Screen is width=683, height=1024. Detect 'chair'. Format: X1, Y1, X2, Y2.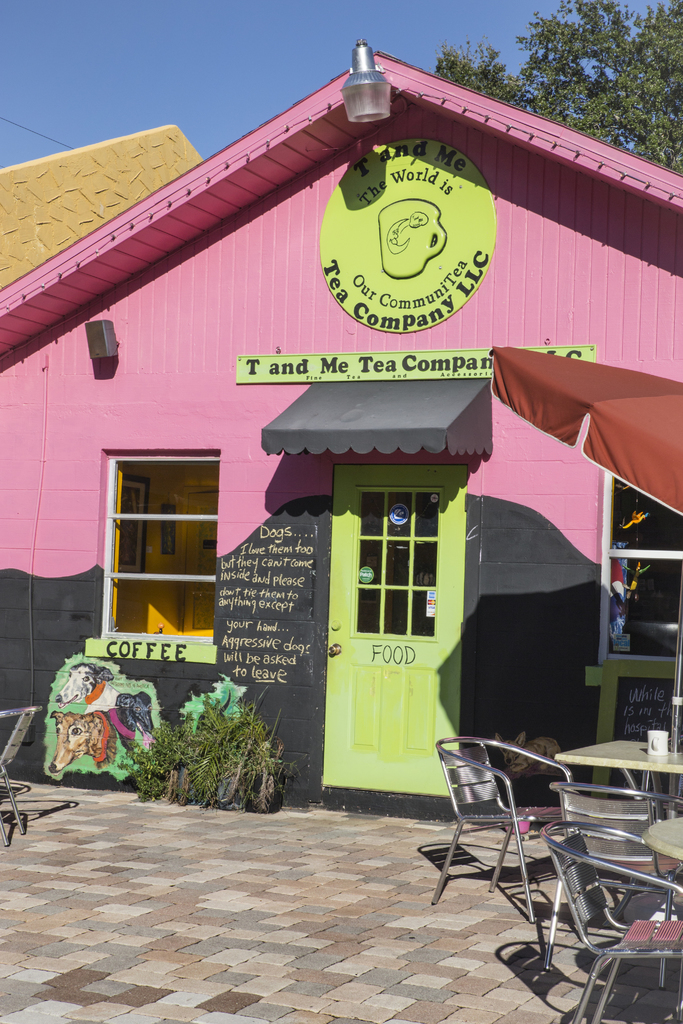
547, 784, 682, 966.
